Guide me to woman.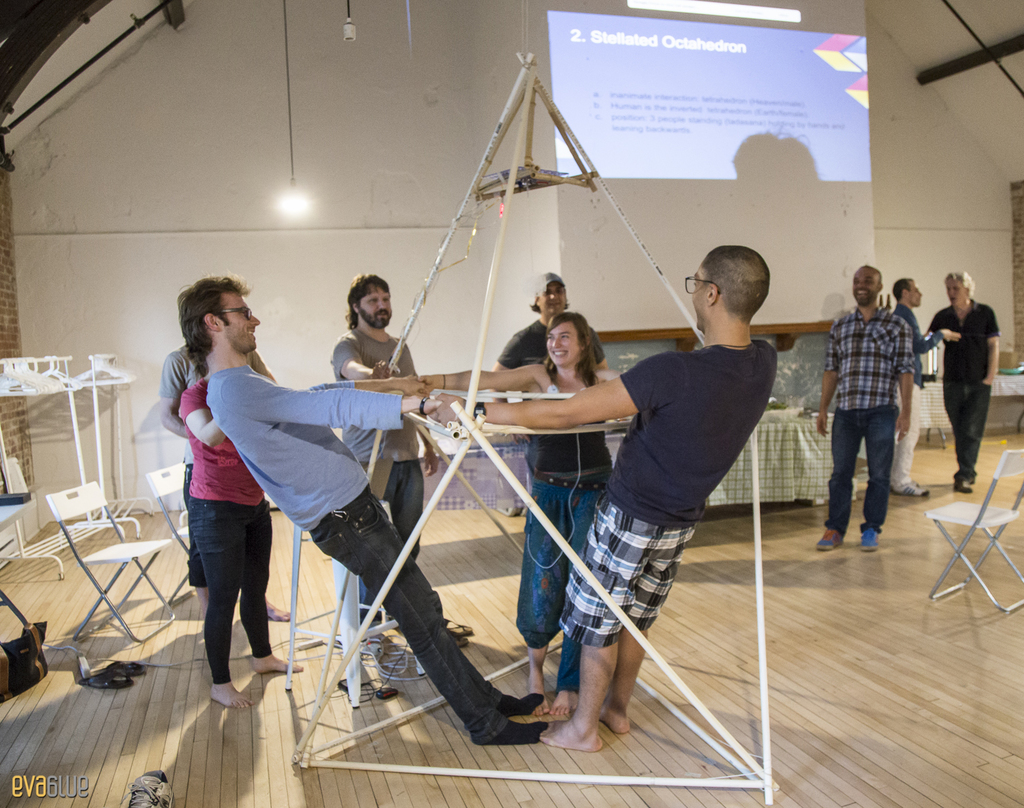
Guidance: 167:312:294:705.
